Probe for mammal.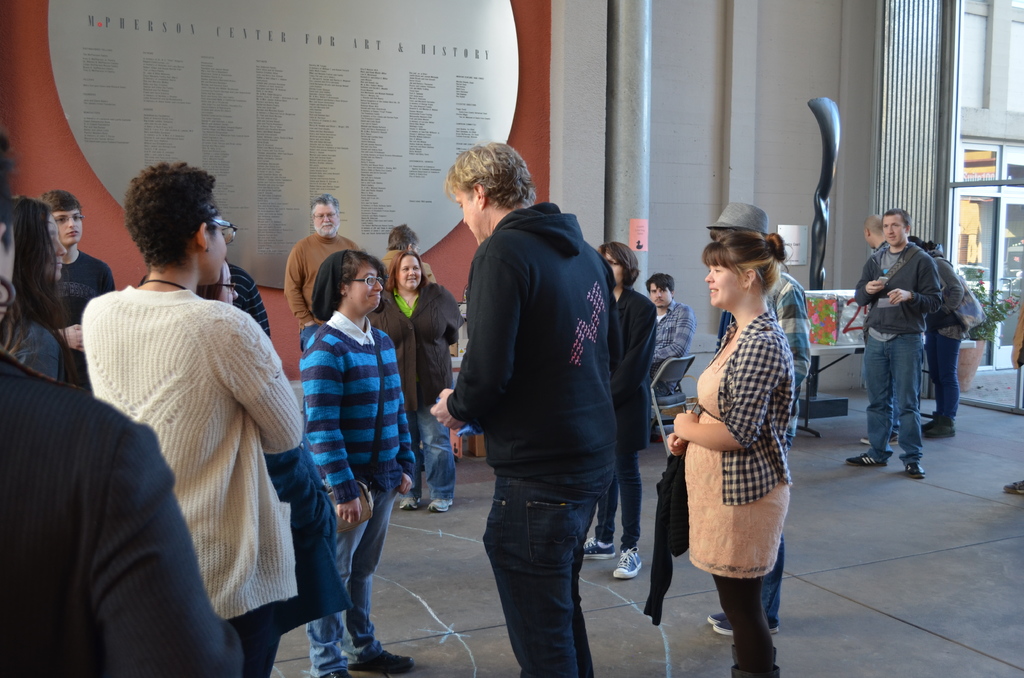
Probe result: select_region(1005, 302, 1023, 496).
